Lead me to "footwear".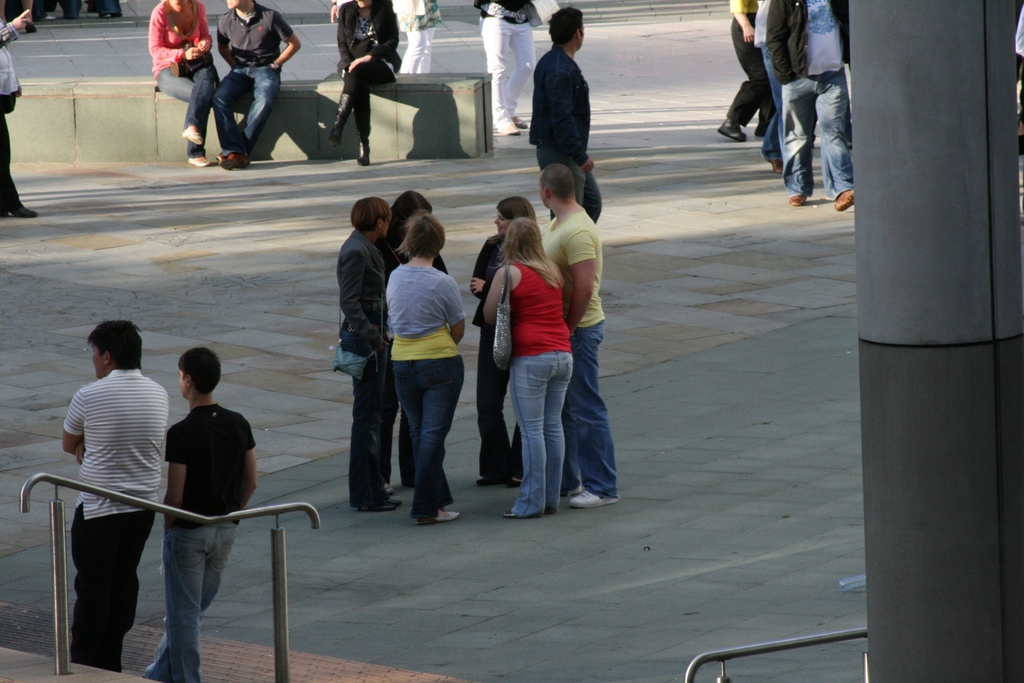
Lead to rect(416, 508, 460, 525).
